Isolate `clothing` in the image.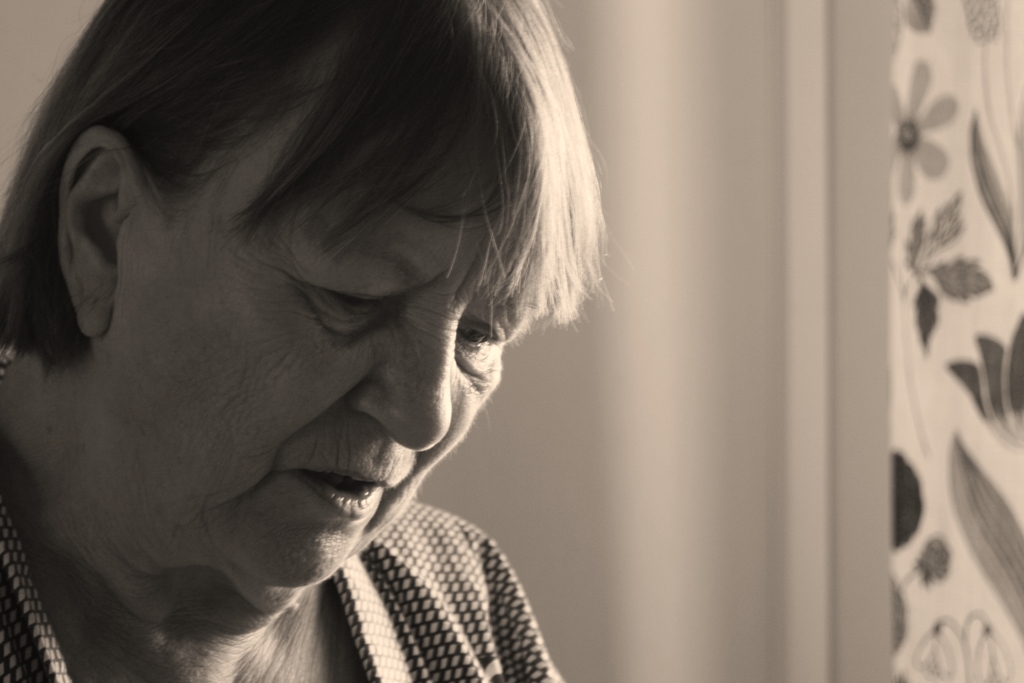
Isolated region: 0,503,563,682.
